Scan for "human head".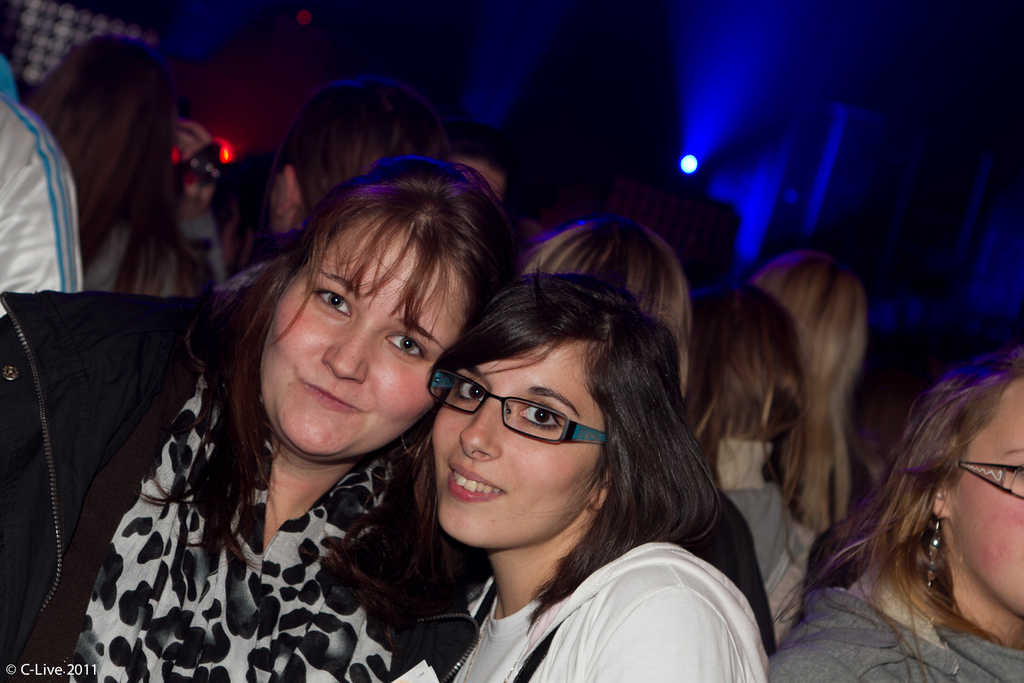
Scan result: {"left": 897, "top": 350, "right": 1023, "bottom": 622}.
